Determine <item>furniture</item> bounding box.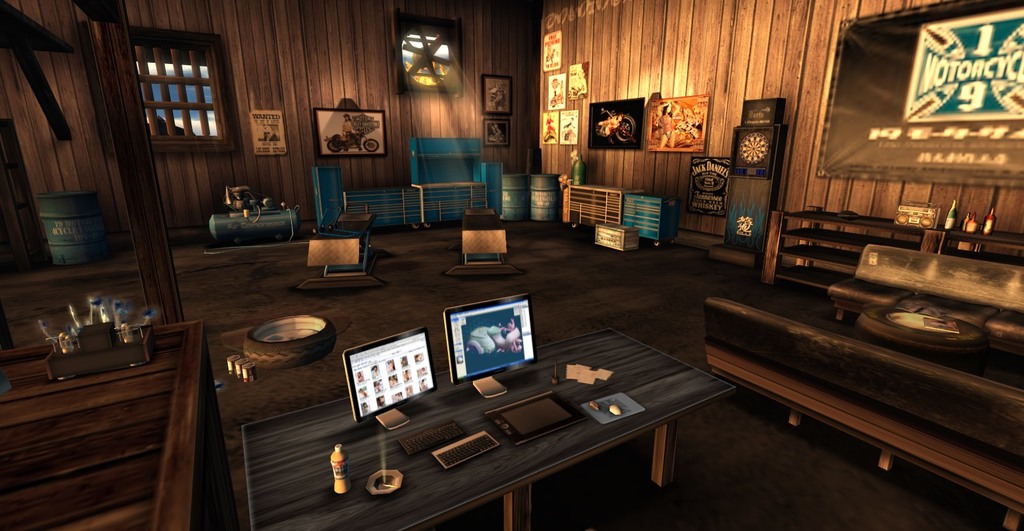
Determined: <region>556, 179, 627, 237</region>.
